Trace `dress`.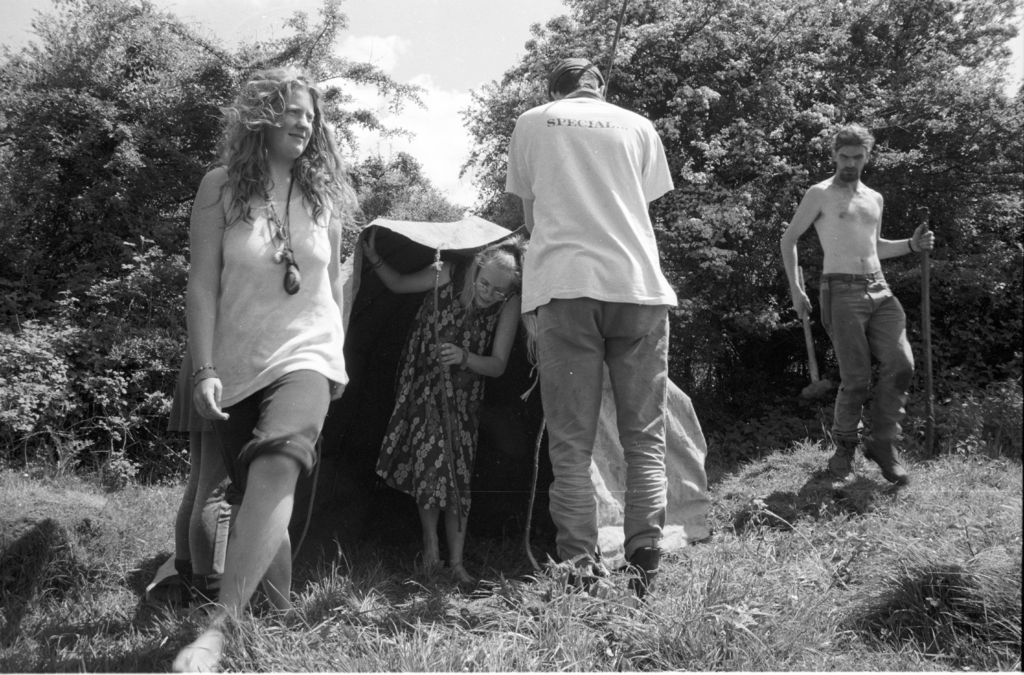
Traced to bbox=(375, 261, 502, 517).
